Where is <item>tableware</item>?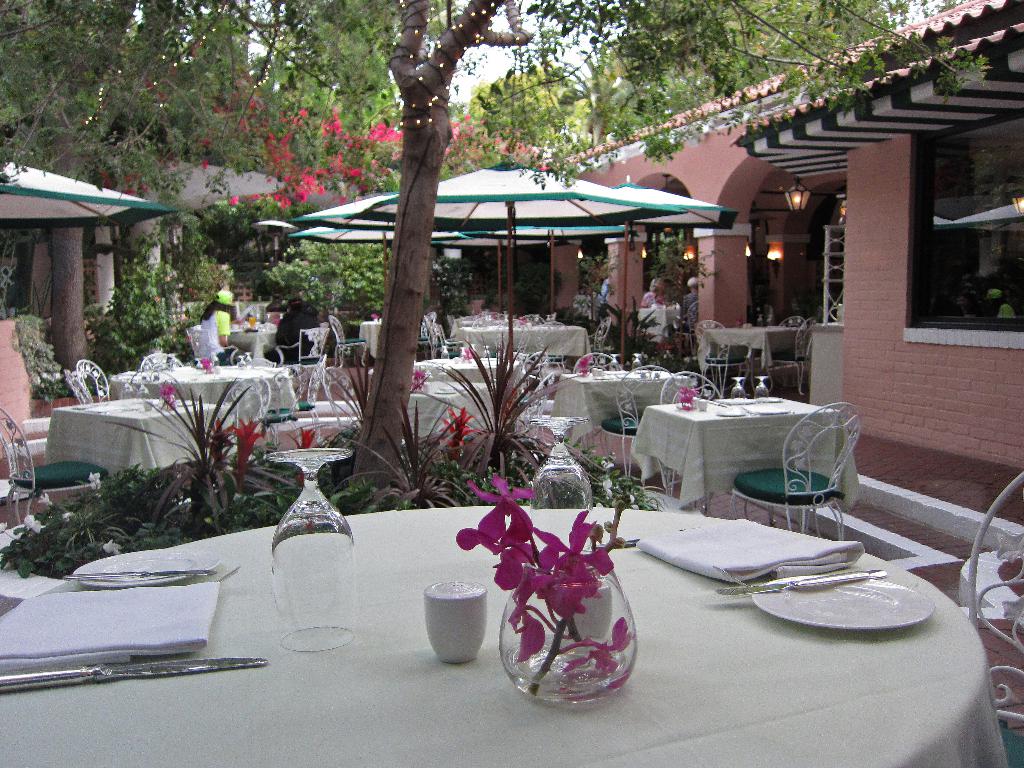
(x1=590, y1=365, x2=595, y2=376).
